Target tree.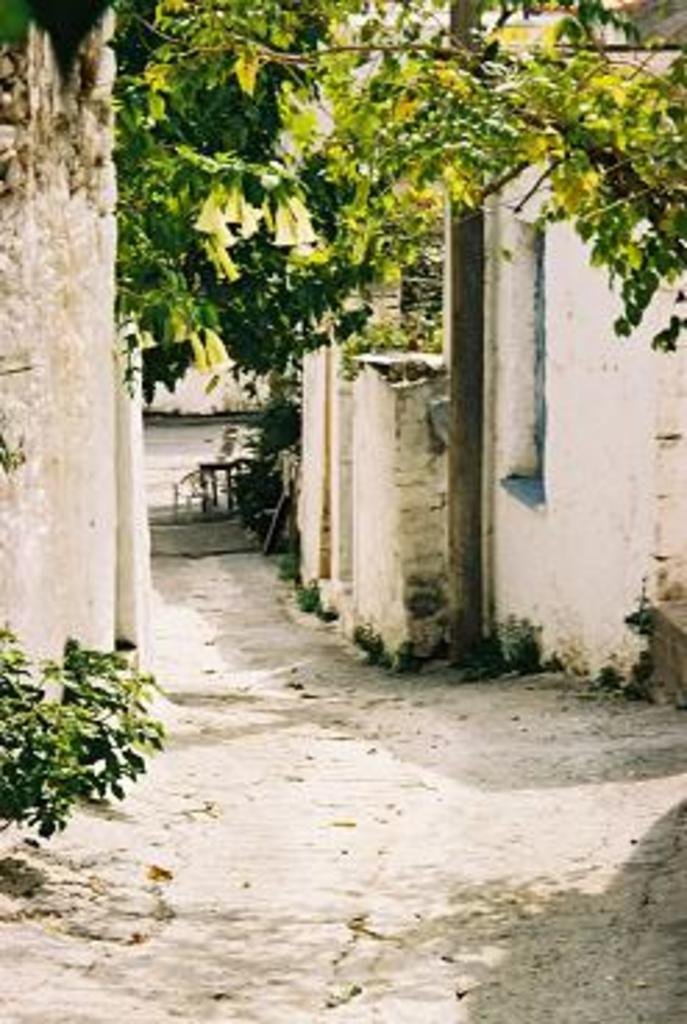
Target region: (103,0,495,367).
